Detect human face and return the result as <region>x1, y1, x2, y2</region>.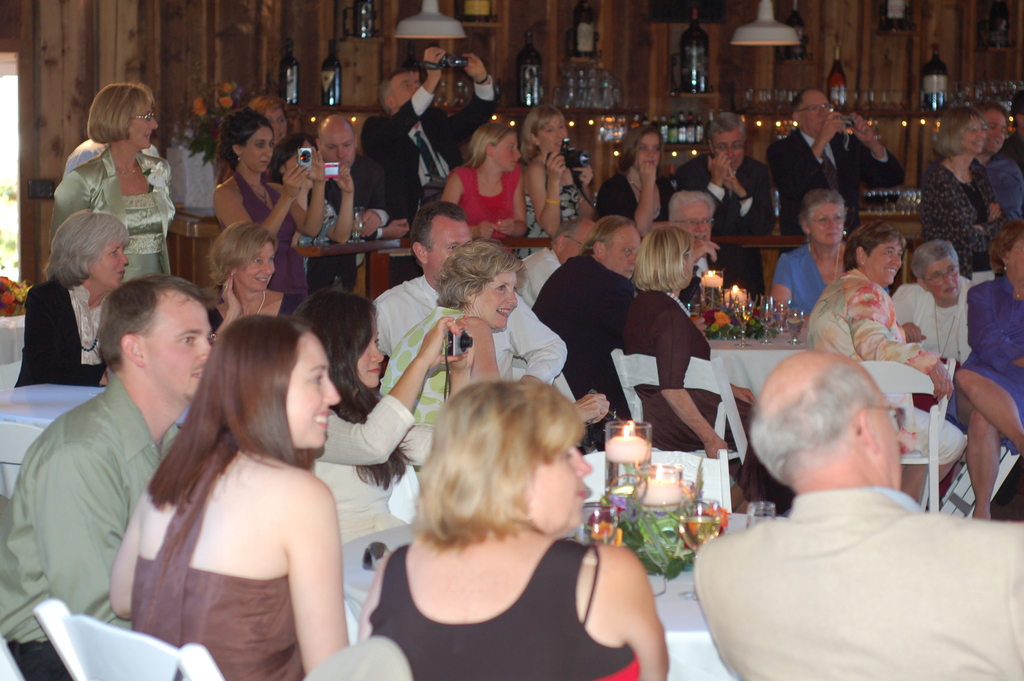
<region>491, 134, 527, 173</region>.
